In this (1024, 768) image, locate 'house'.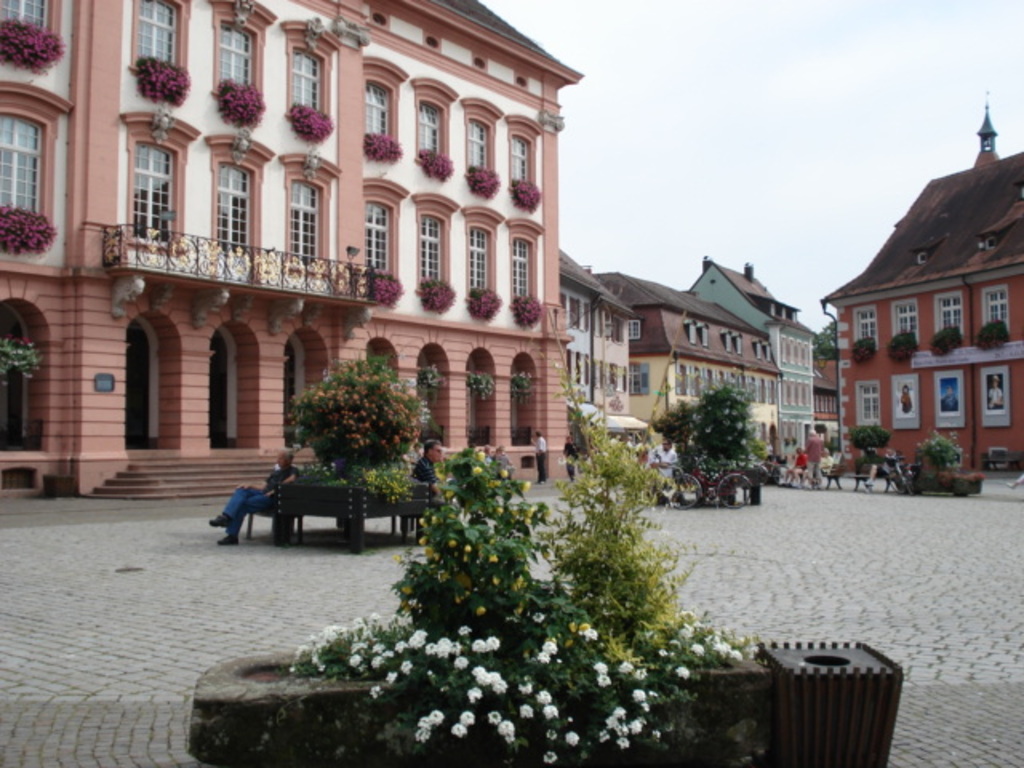
Bounding box: box=[603, 264, 781, 459].
